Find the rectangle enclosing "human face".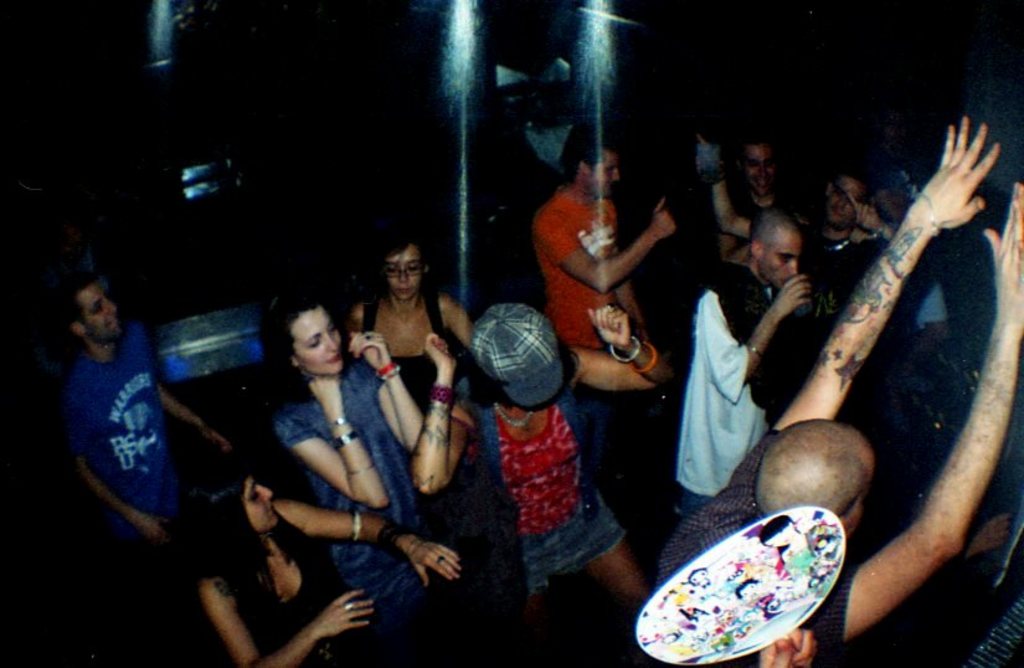
(590,148,619,202).
